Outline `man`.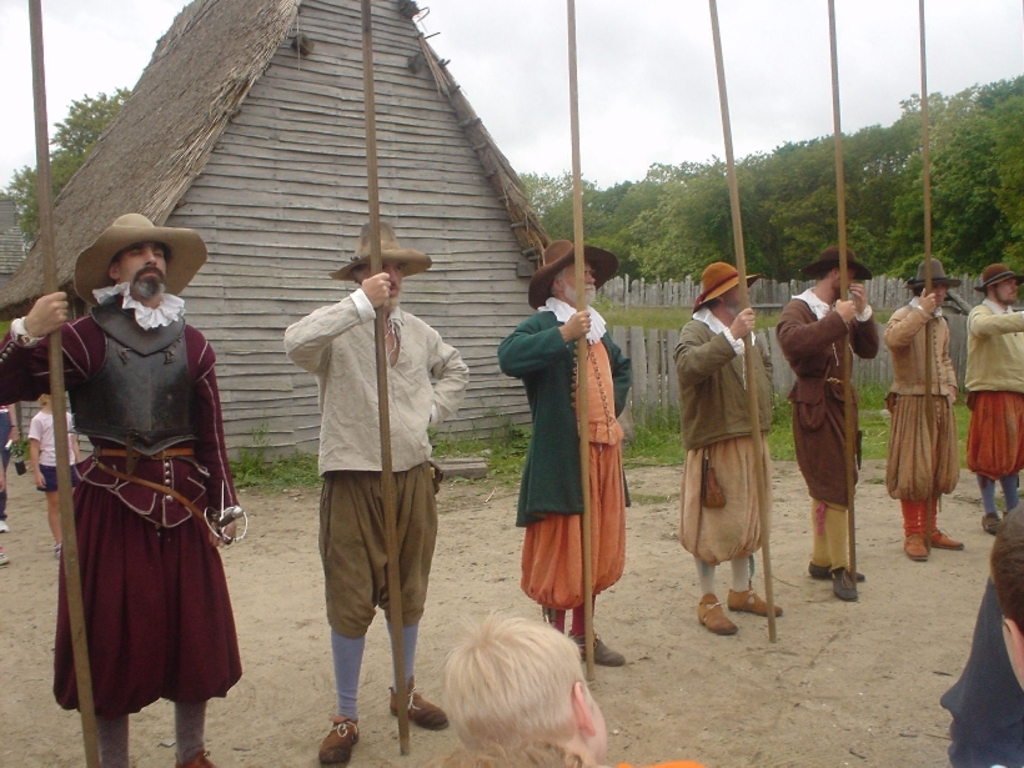
Outline: bbox=[774, 245, 882, 597].
